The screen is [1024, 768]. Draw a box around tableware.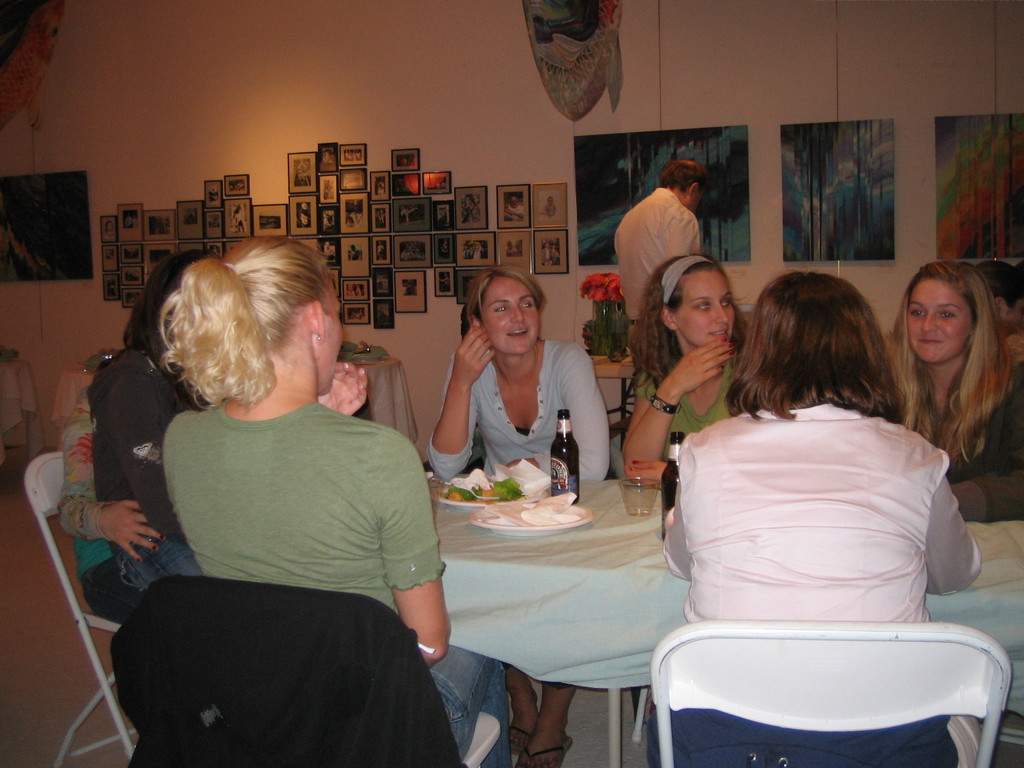
box=[620, 477, 664, 516].
